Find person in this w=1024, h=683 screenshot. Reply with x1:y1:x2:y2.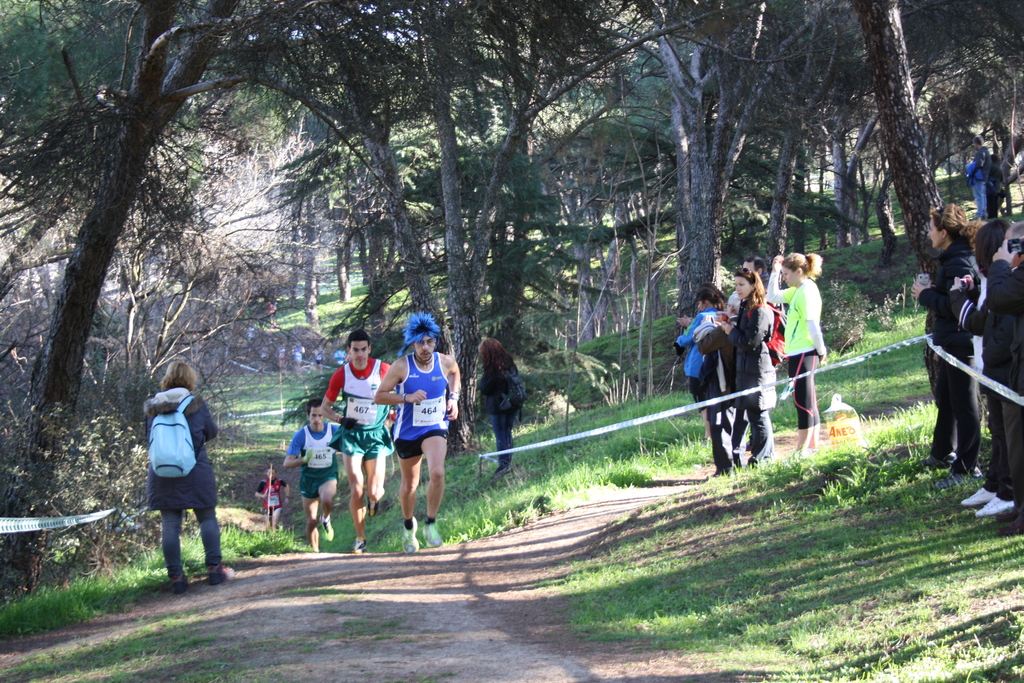
477:338:523:472.
